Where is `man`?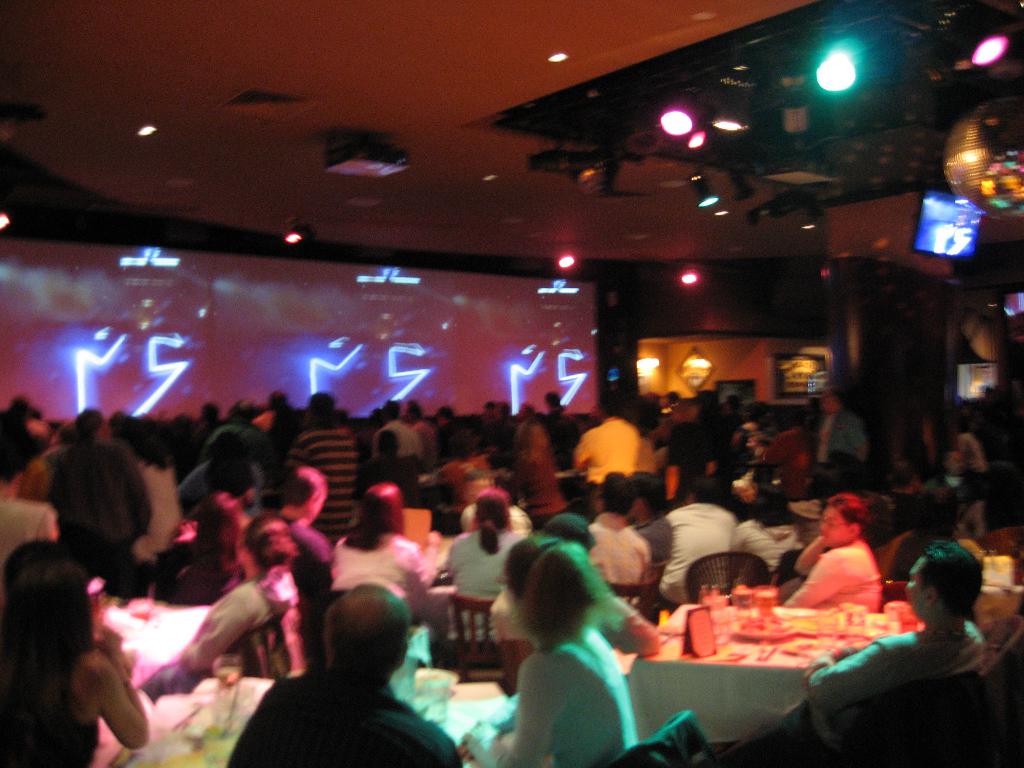
Rect(0, 417, 63, 557).
